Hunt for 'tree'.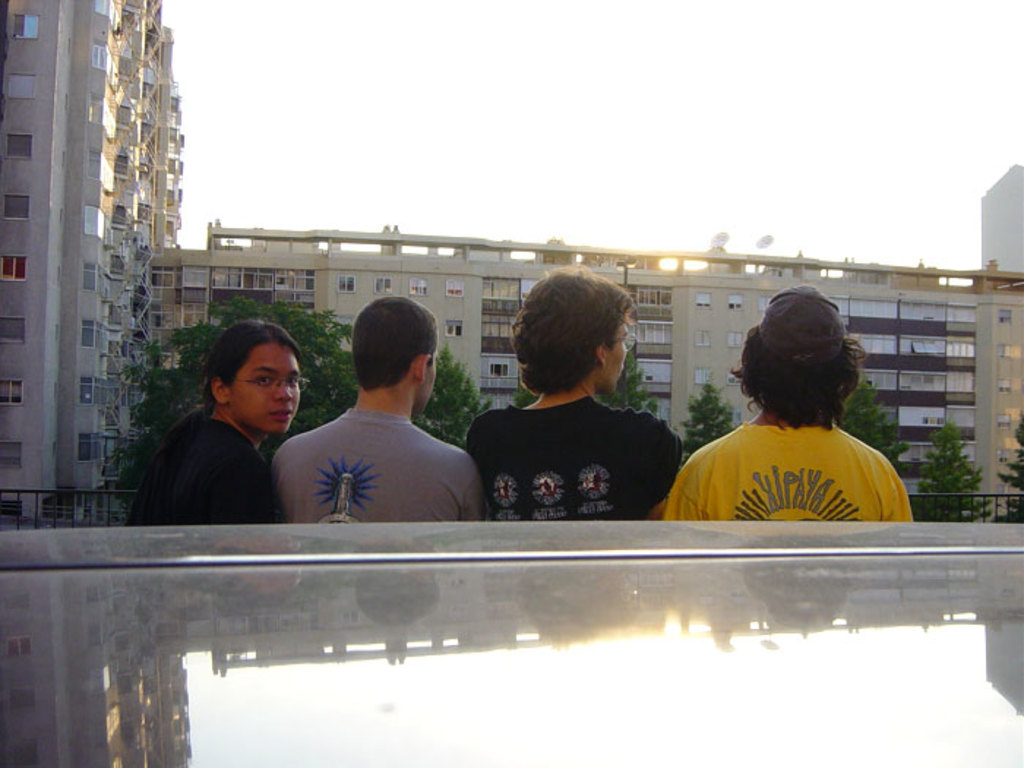
Hunted down at x1=828 y1=367 x2=900 y2=471.
